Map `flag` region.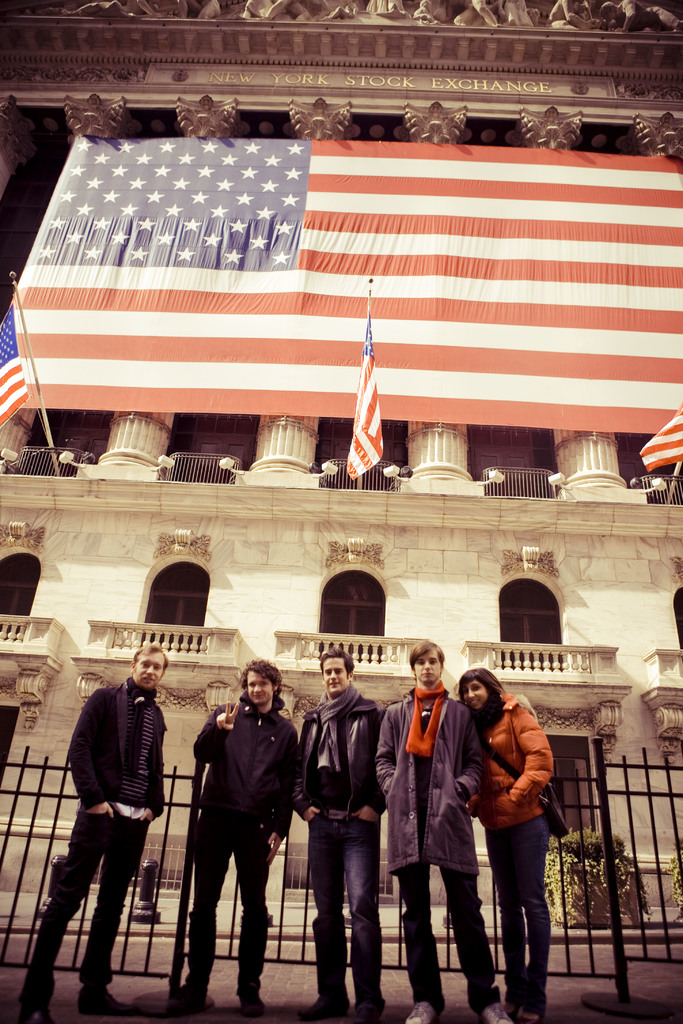
Mapped to x1=641, y1=414, x2=682, y2=467.
